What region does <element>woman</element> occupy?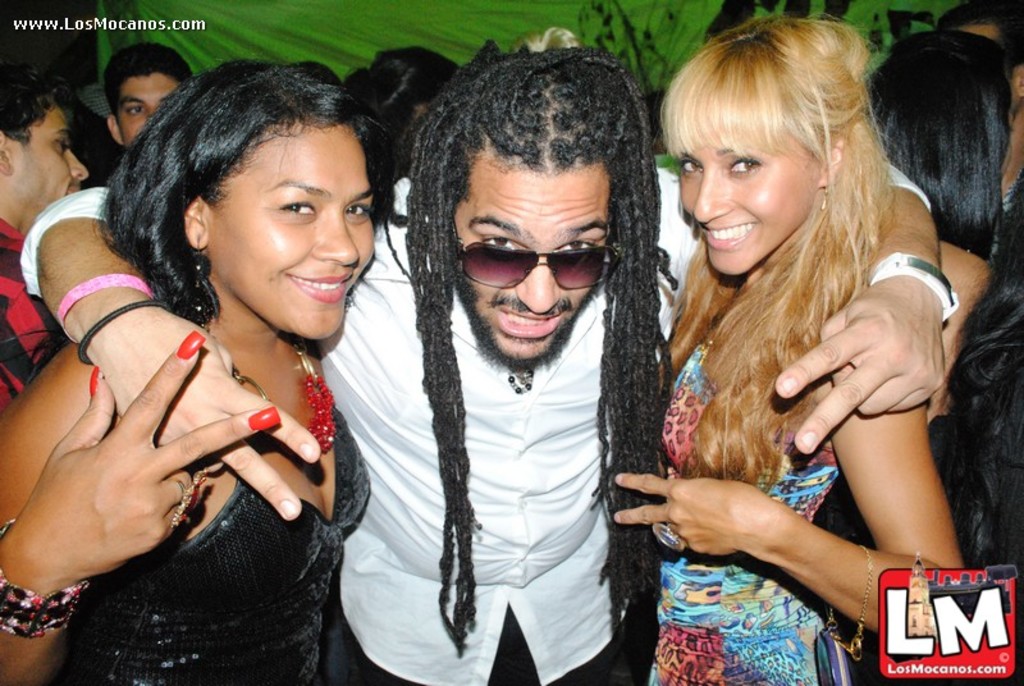
617,10,964,682.
